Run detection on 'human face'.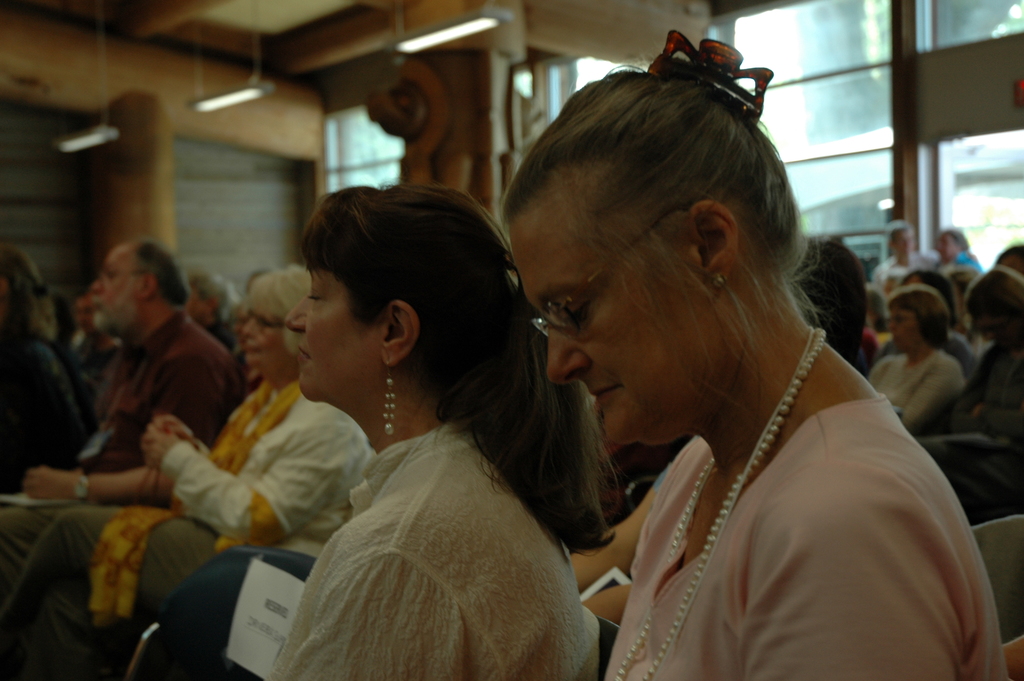
Result: 241:308:289:375.
